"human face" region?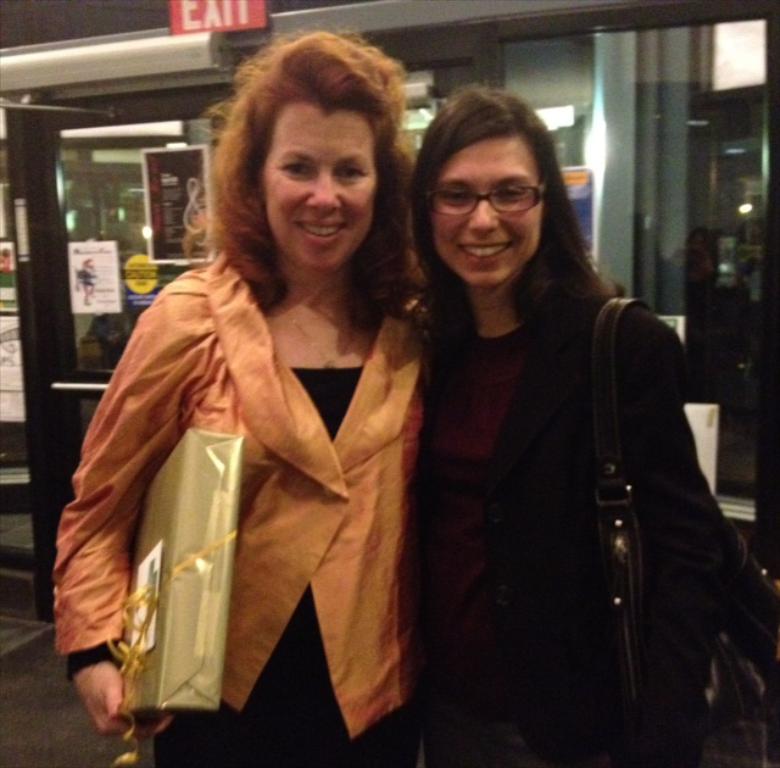
bbox(260, 98, 381, 269)
